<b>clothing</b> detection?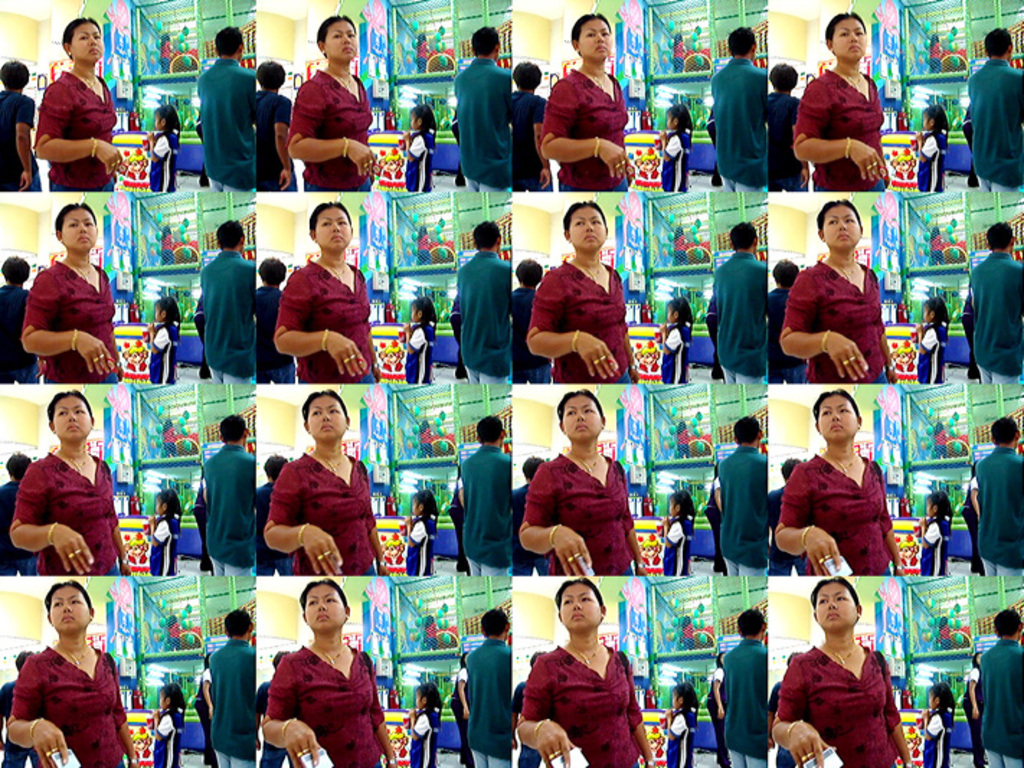
[x1=0, y1=89, x2=42, y2=193]
